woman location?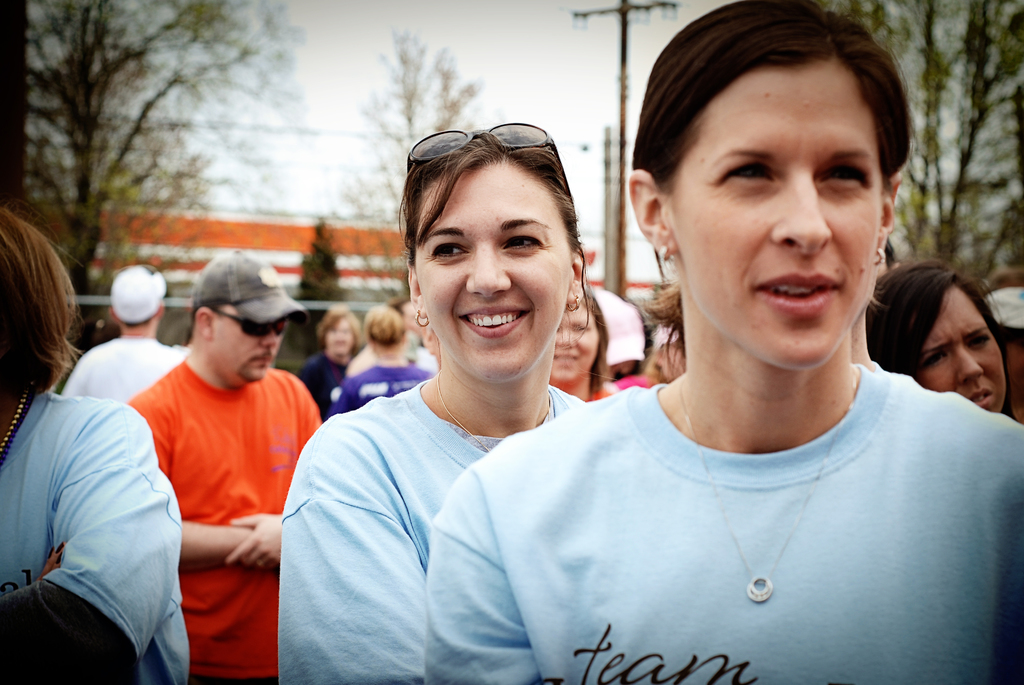
<region>545, 288, 618, 400</region>
